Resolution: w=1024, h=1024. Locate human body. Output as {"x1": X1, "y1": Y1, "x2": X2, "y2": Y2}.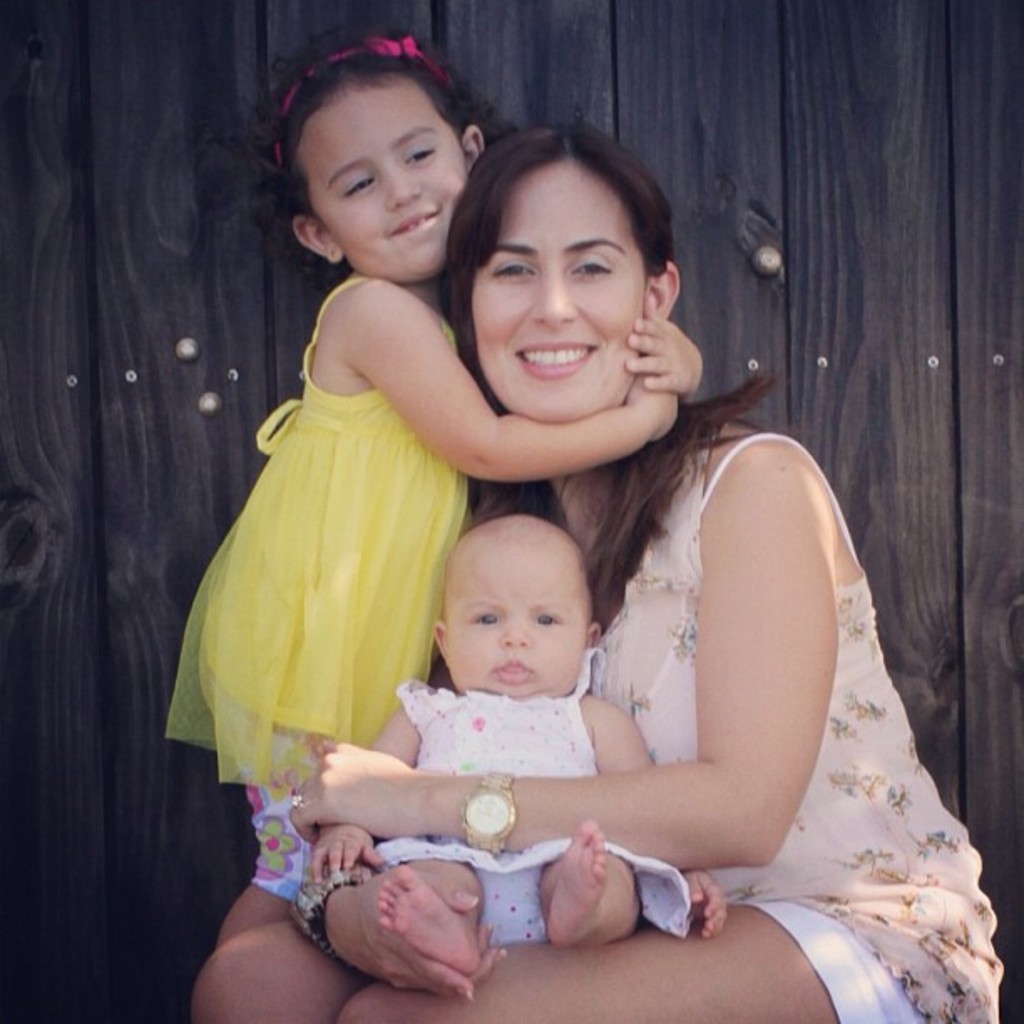
{"x1": 166, "y1": 35, "x2": 696, "y2": 932}.
